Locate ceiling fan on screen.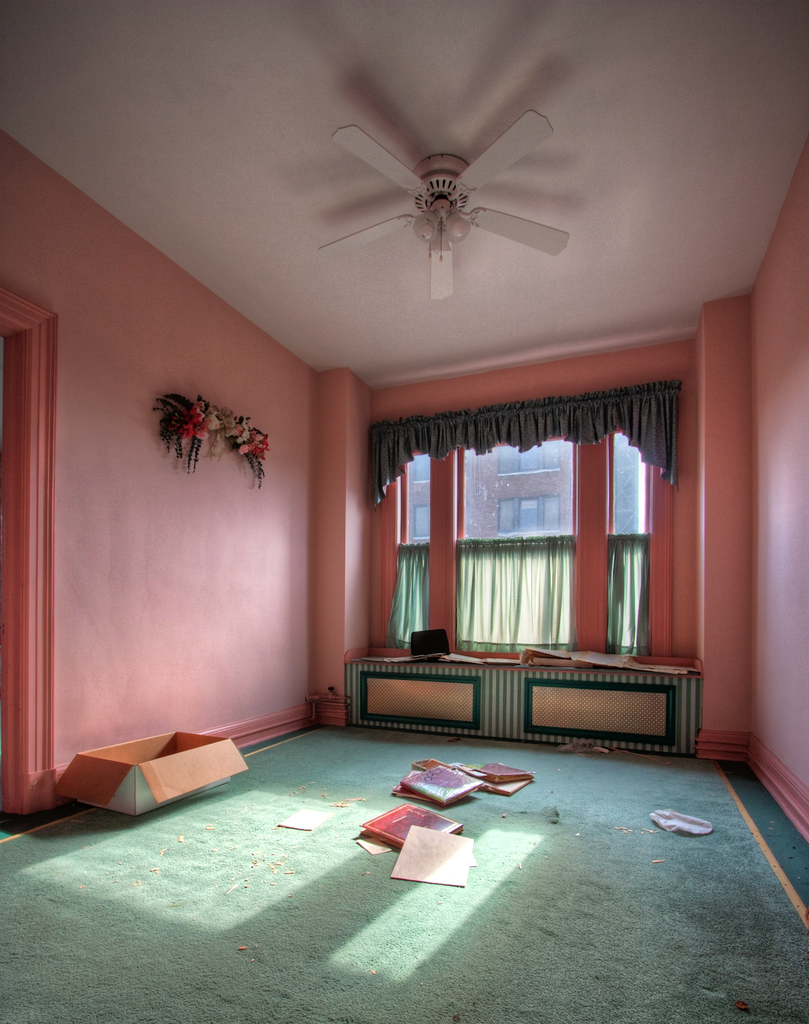
On screen at <bbox>302, 101, 583, 306</bbox>.
